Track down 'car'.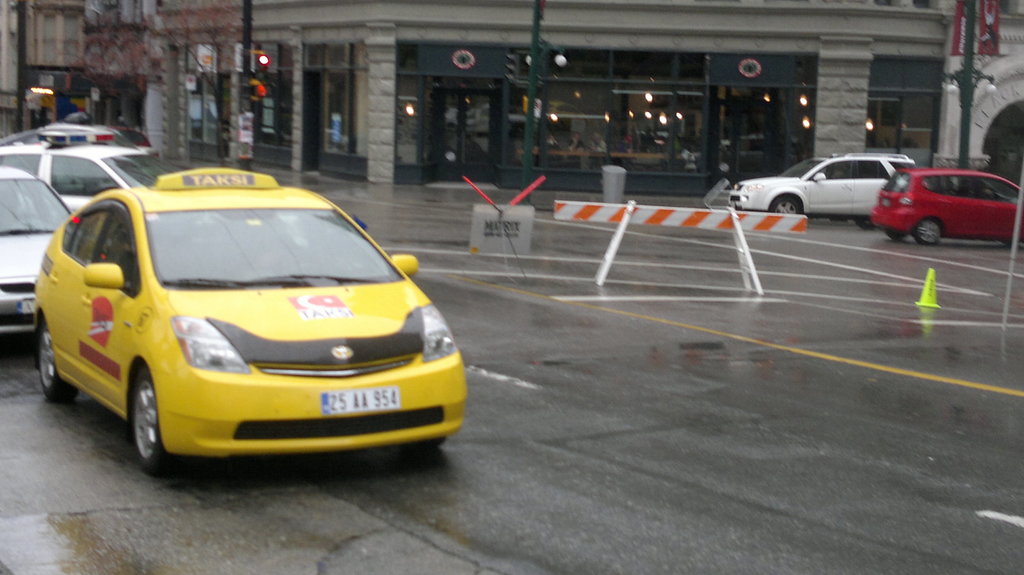
Tracked to bbox(871, 169, 1023, 248).
